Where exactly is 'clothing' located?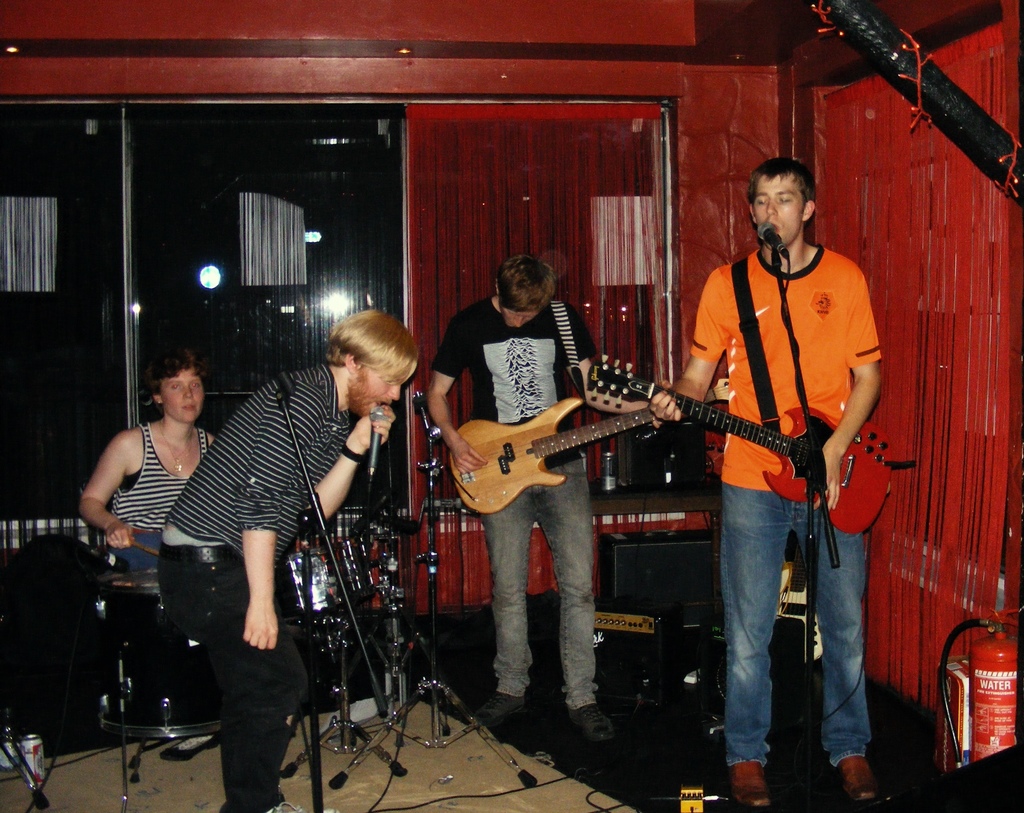
Its bounding box is BBox(430, 294, 598, 709).
